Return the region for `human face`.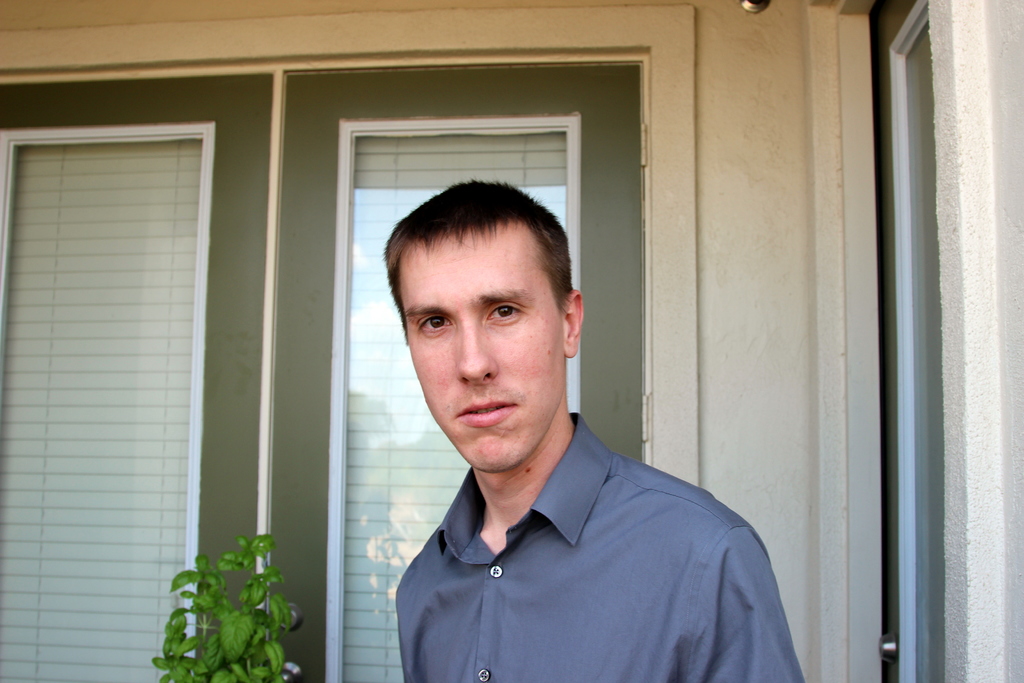
left=398, top=228, right=565, bottom=472.
